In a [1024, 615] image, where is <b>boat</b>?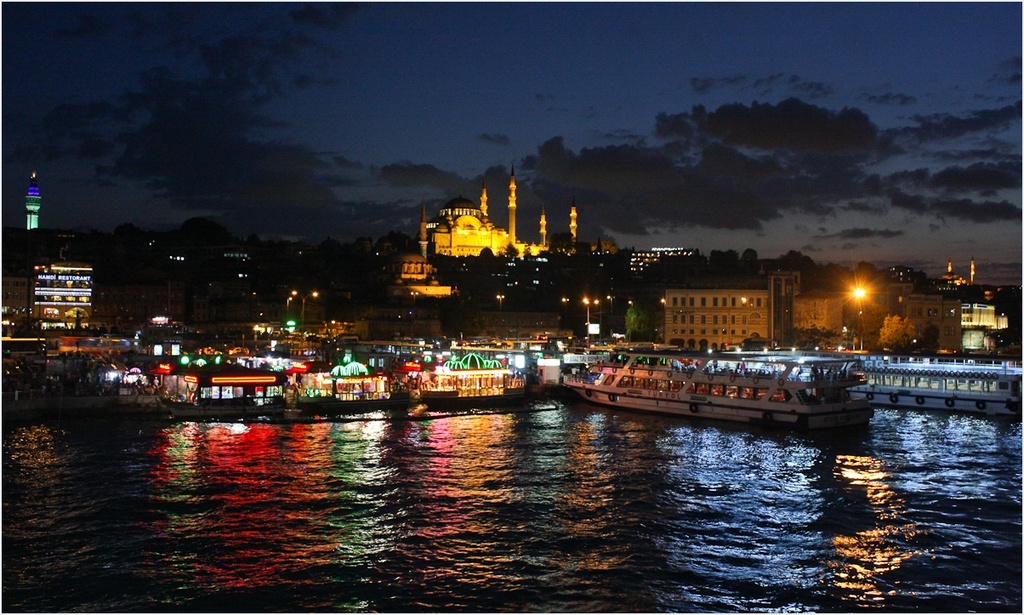
x1=873 y1=340 x2=1023 y2=421.
